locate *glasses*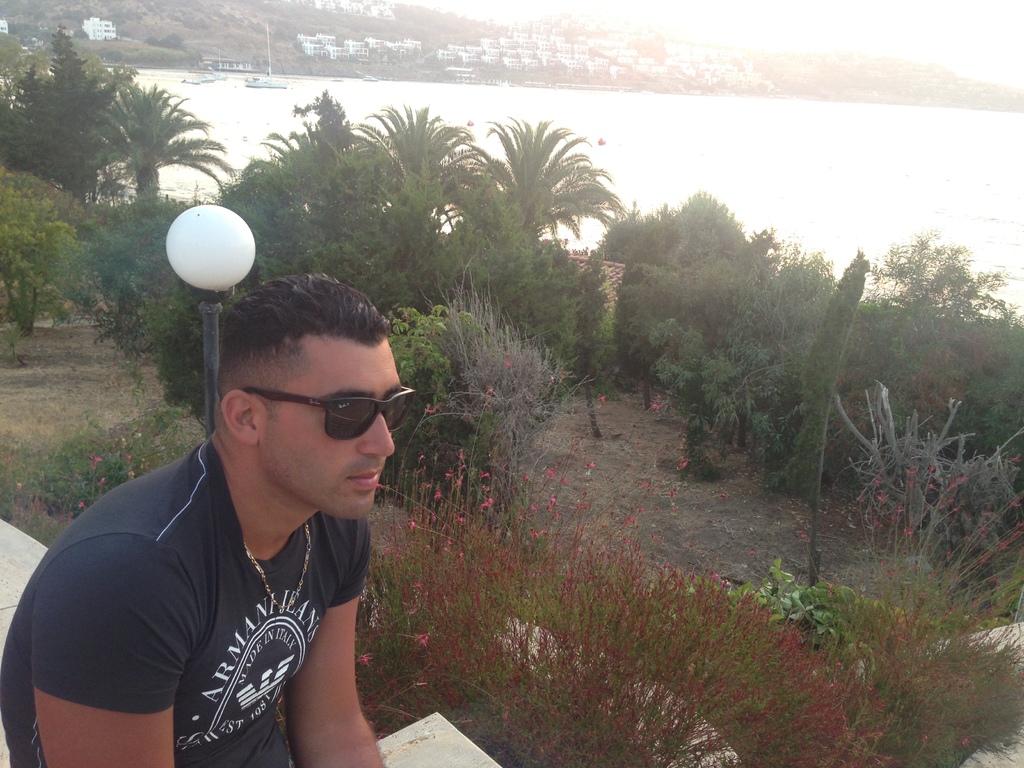
<box>240,384,424,439</box>
